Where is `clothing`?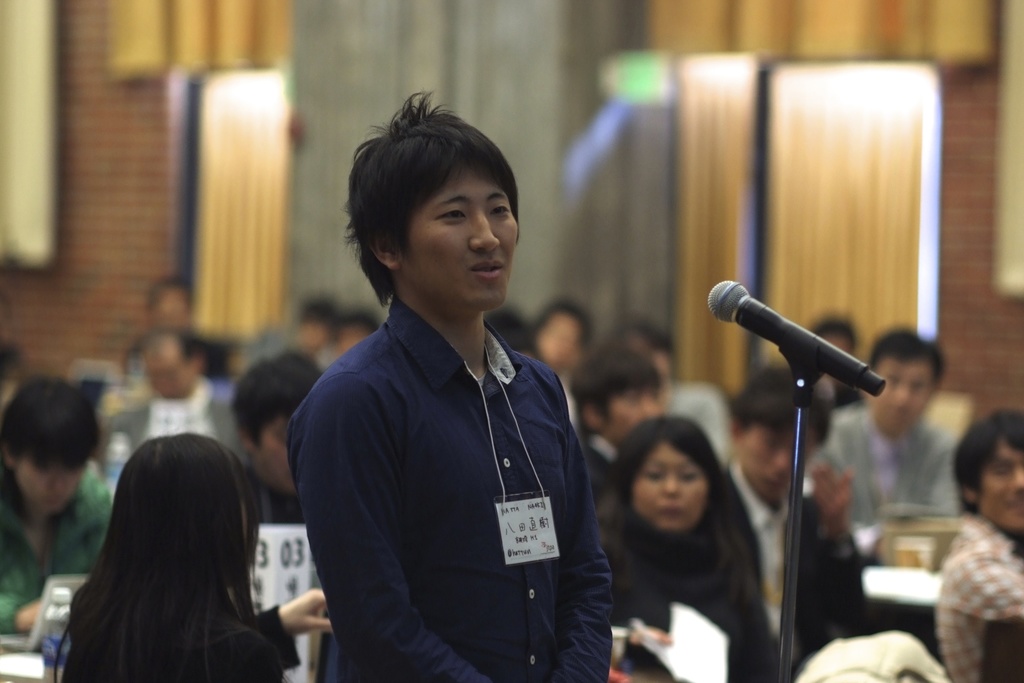
931,514,1023,682.
